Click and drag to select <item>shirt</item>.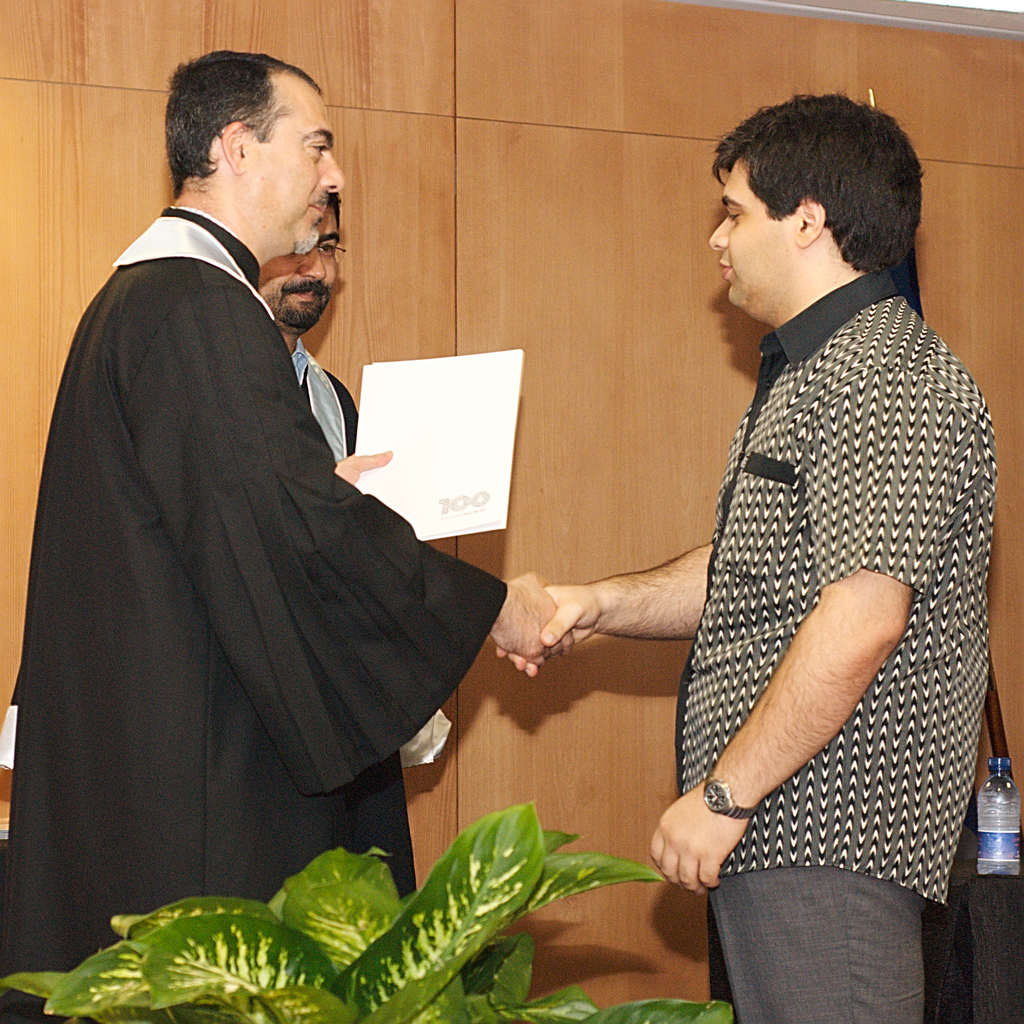
Selection: locate(675, 273, 994, 903).
